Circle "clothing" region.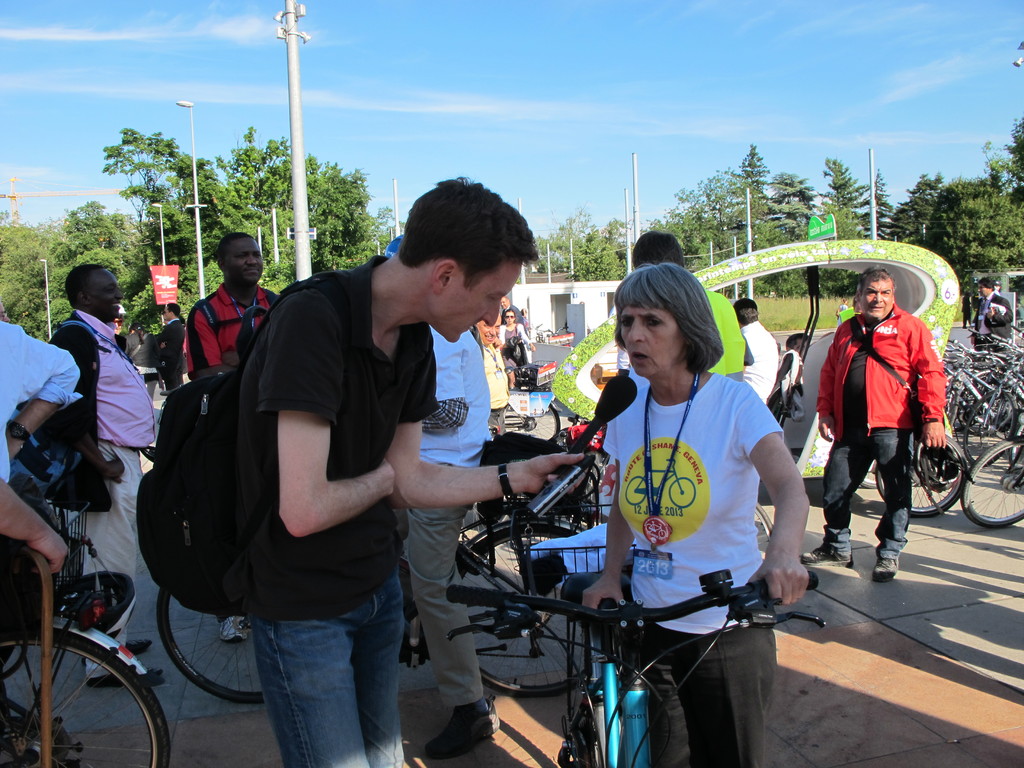
Region: left=837, top=303, right=846, bottom=328.
